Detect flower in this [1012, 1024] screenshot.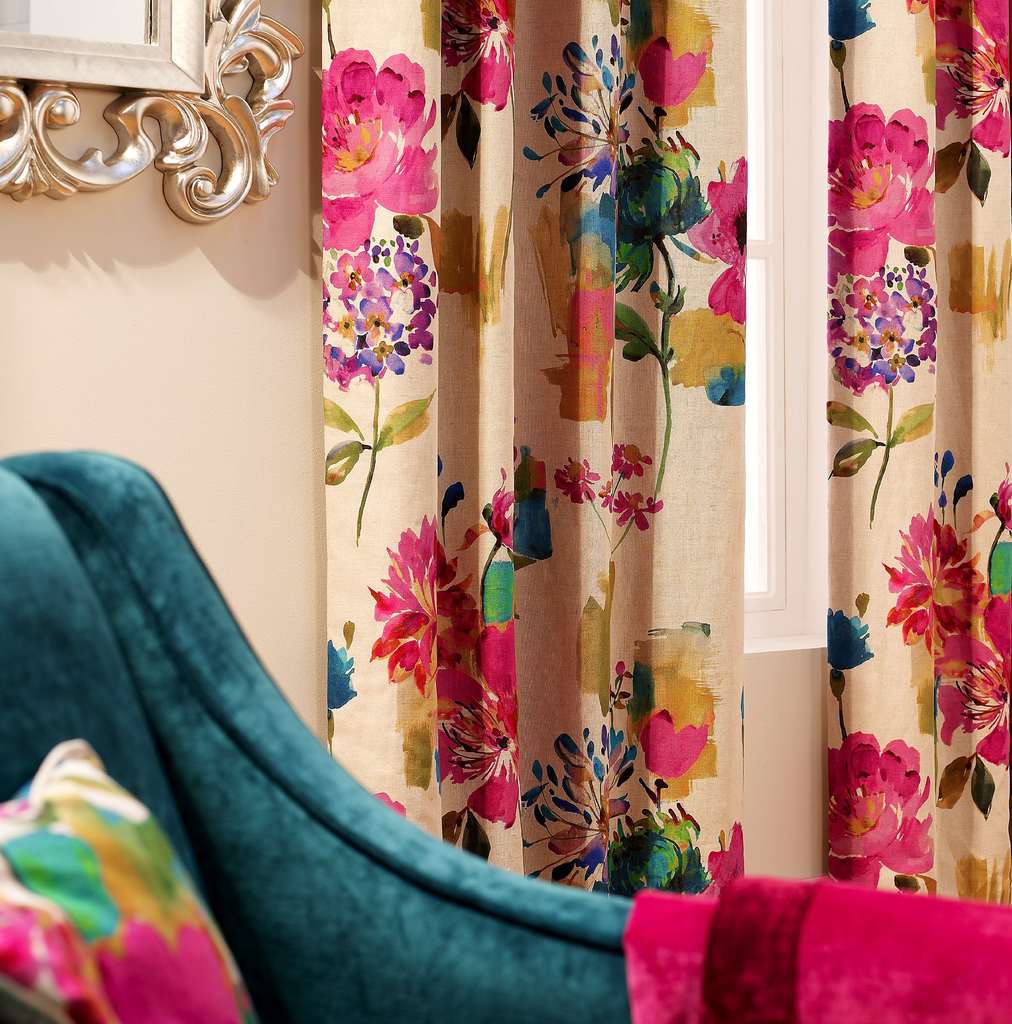
Detection: [822, 602, 879, 672].
